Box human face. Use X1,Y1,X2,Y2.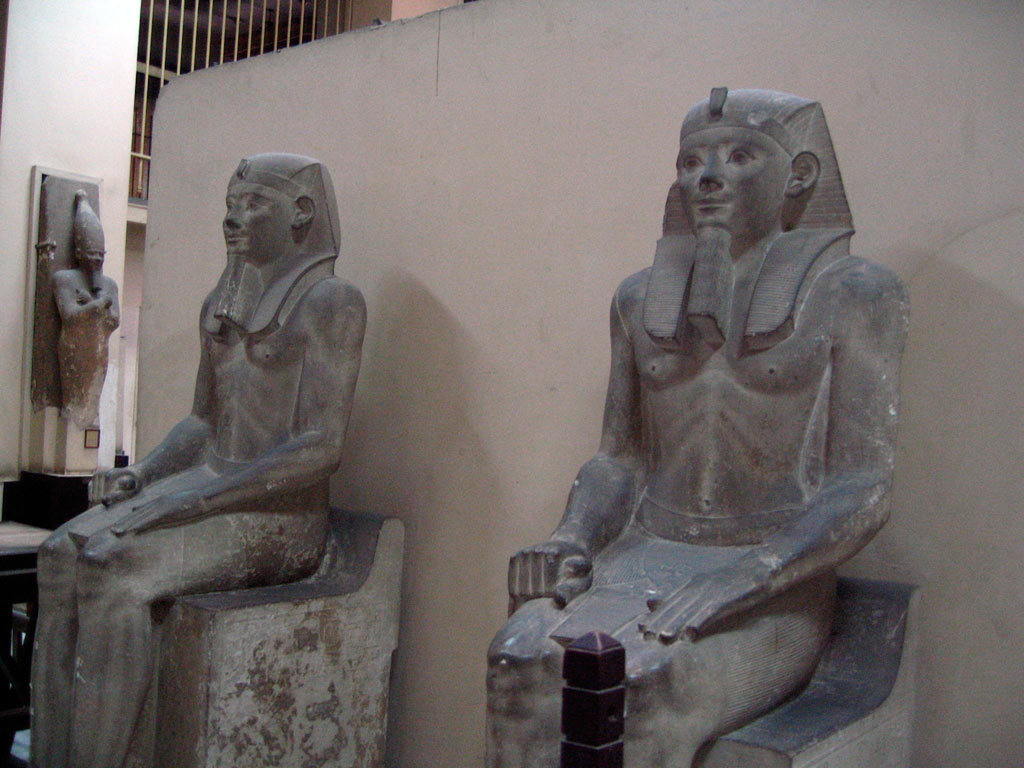
223,189,295,265.
